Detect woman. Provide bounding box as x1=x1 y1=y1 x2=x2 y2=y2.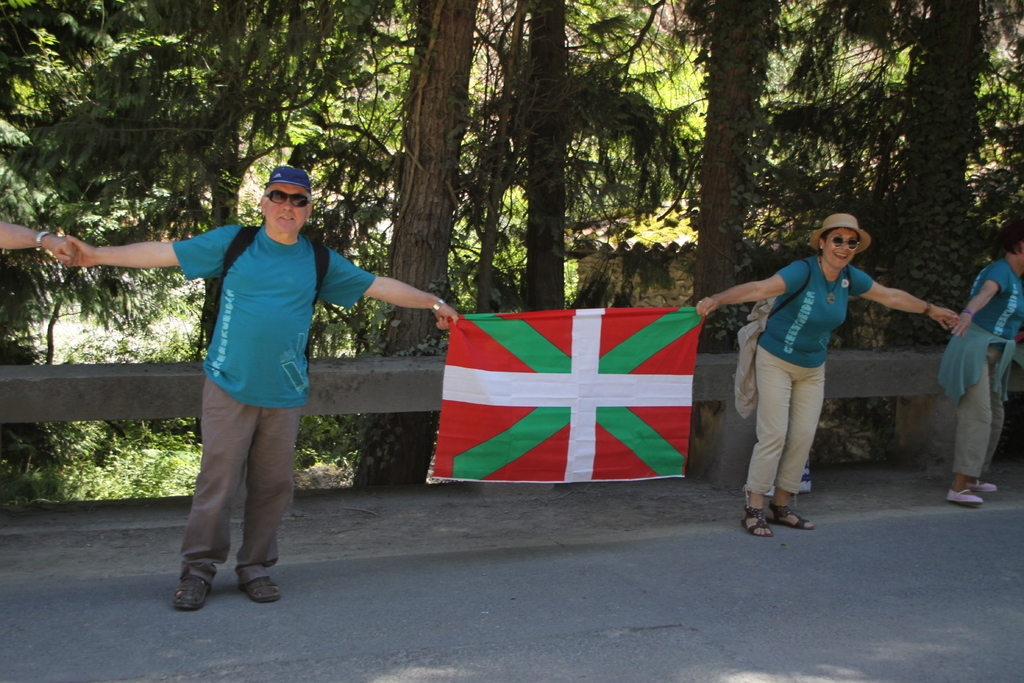
x1=724 y1=219 x2=883 y2=540.
